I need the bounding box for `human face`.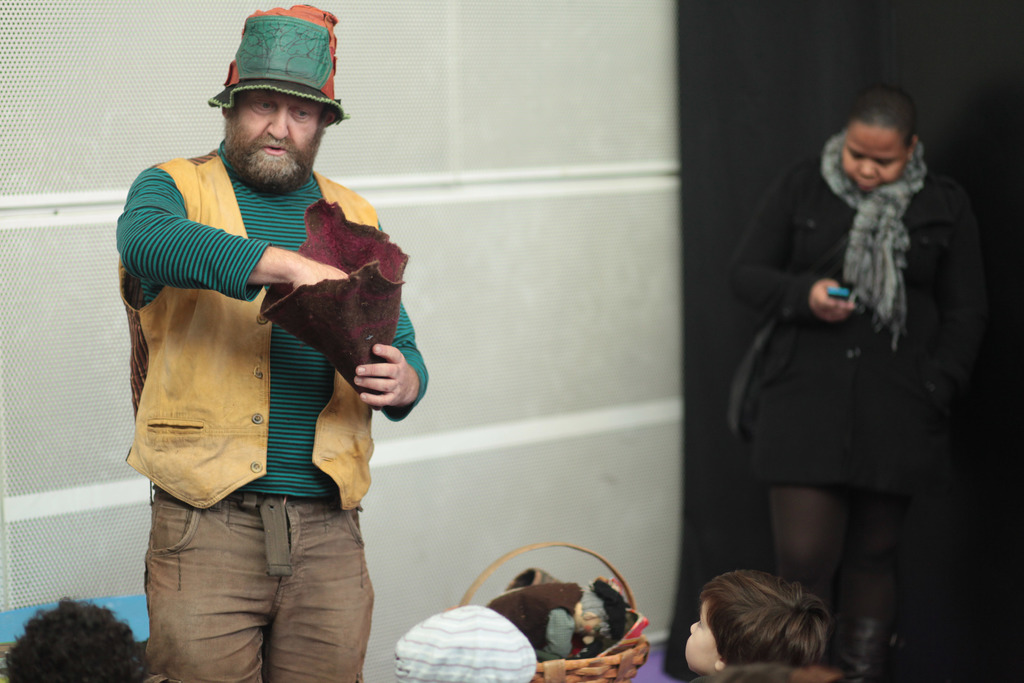
Here it is: BBox(226, 94, 321, 190).
